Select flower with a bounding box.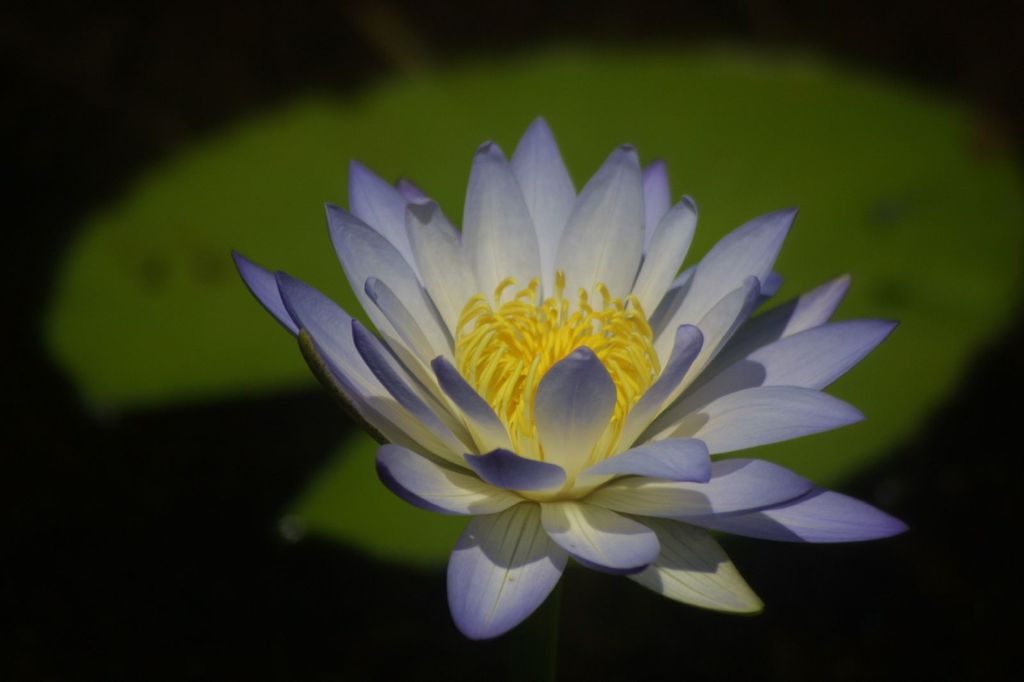
235:115:908:617.
